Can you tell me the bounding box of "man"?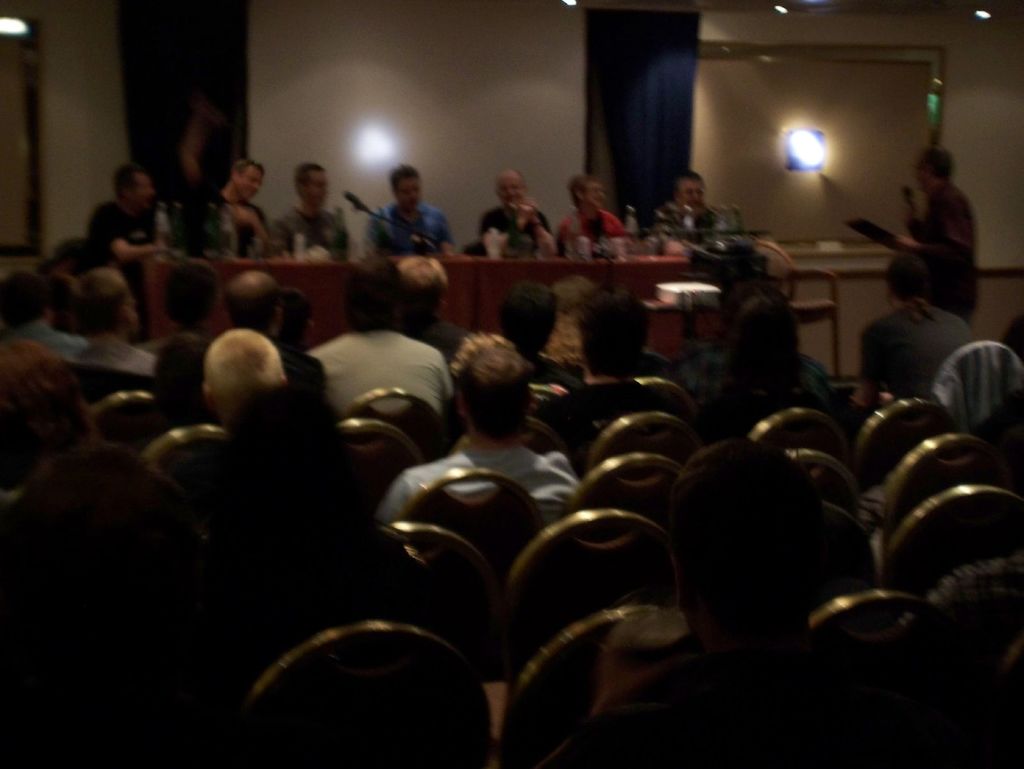
select_region(365, 166, 456, 260).
